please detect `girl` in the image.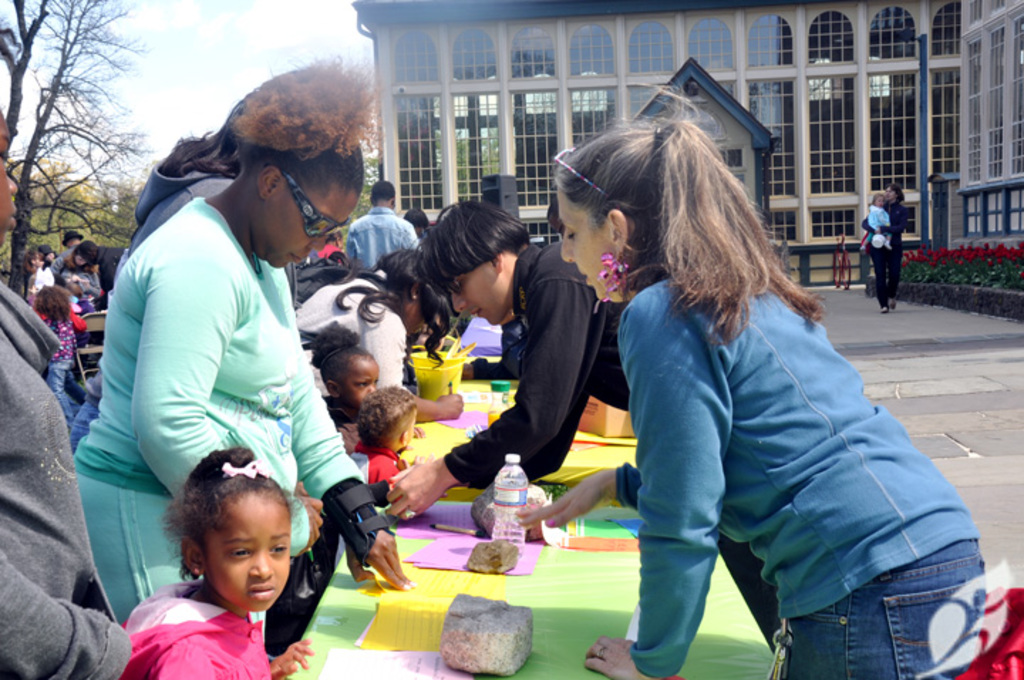
Rect(121, 442, 314, 679).
